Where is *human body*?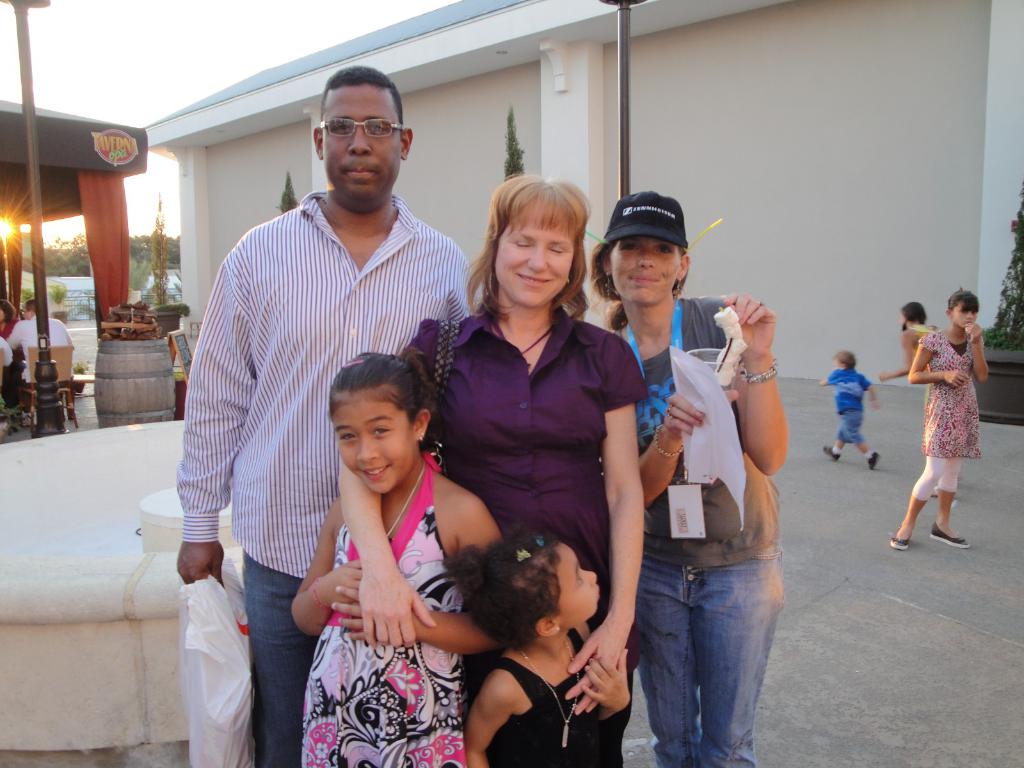
locate(10, 298, 77, 393).
